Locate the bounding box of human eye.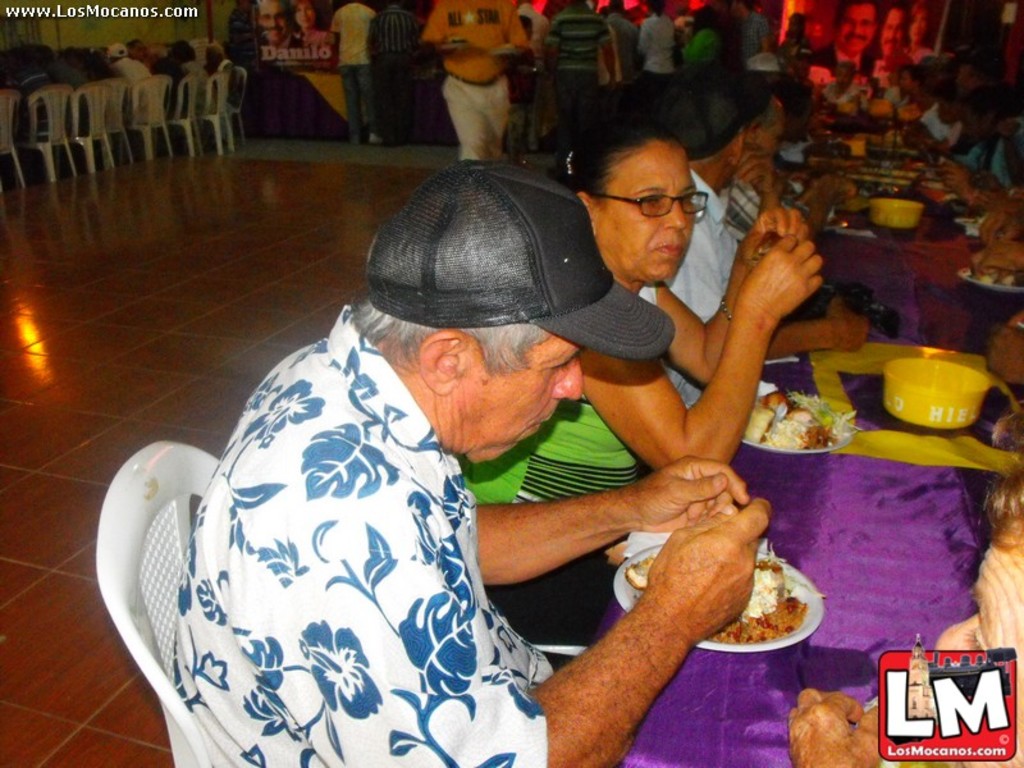
Bounding box: pyautogui.locateOnScreen(838, 15, 851, 28).
